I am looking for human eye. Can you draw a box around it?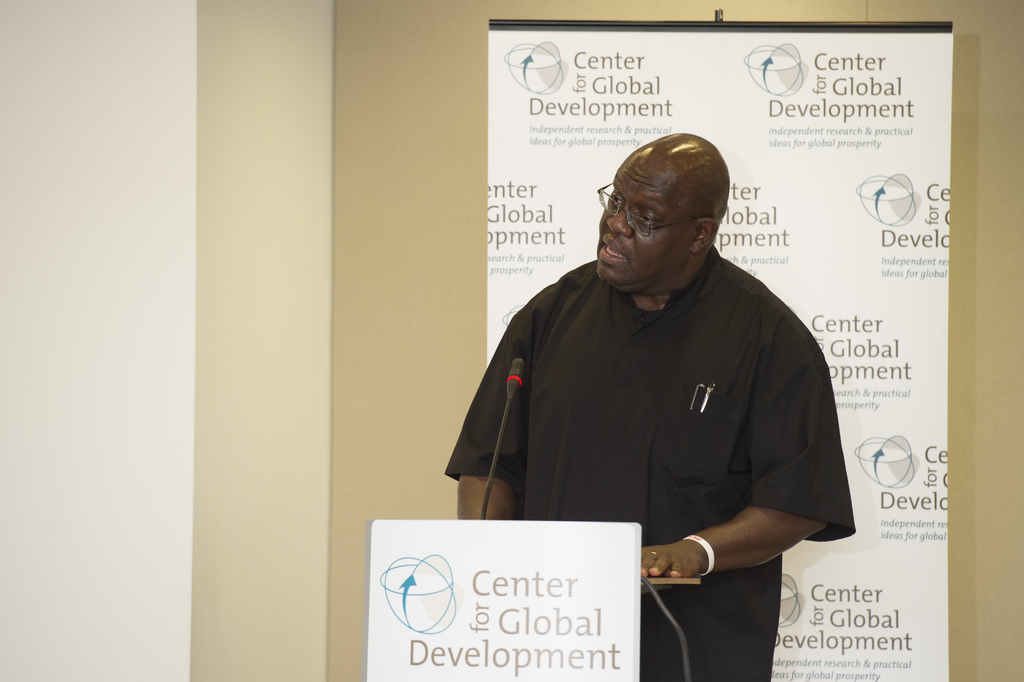
Sure, the bounding box is select_region(636, 206, 660, 224).
